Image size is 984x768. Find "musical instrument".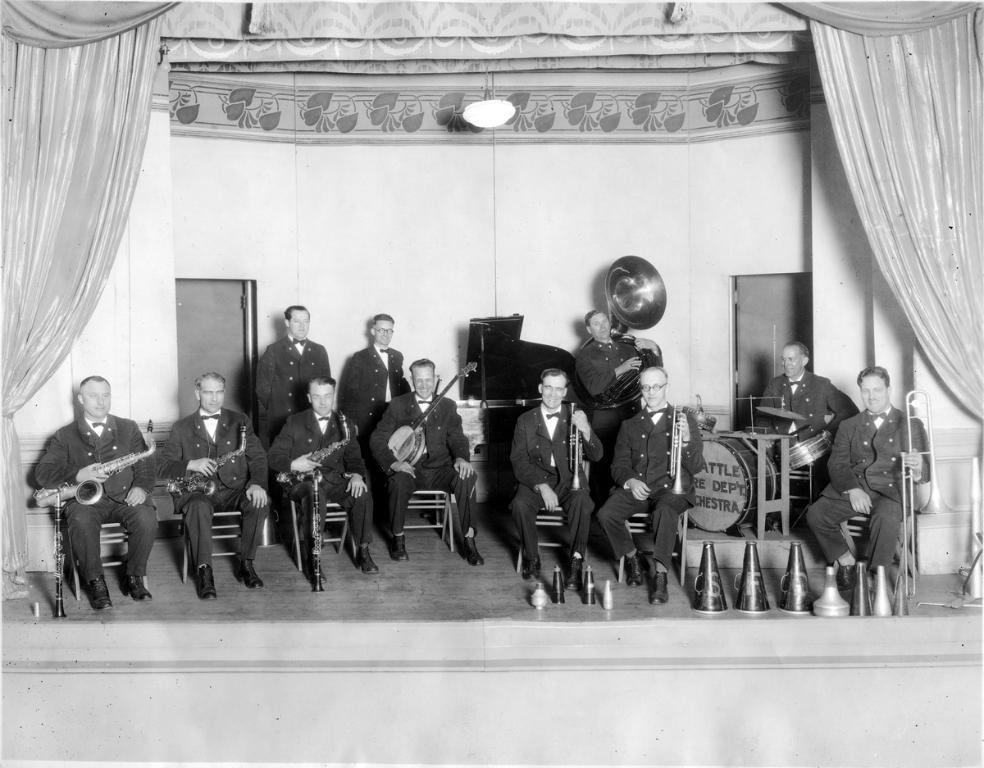
<box>886,387,940,602</box>.
